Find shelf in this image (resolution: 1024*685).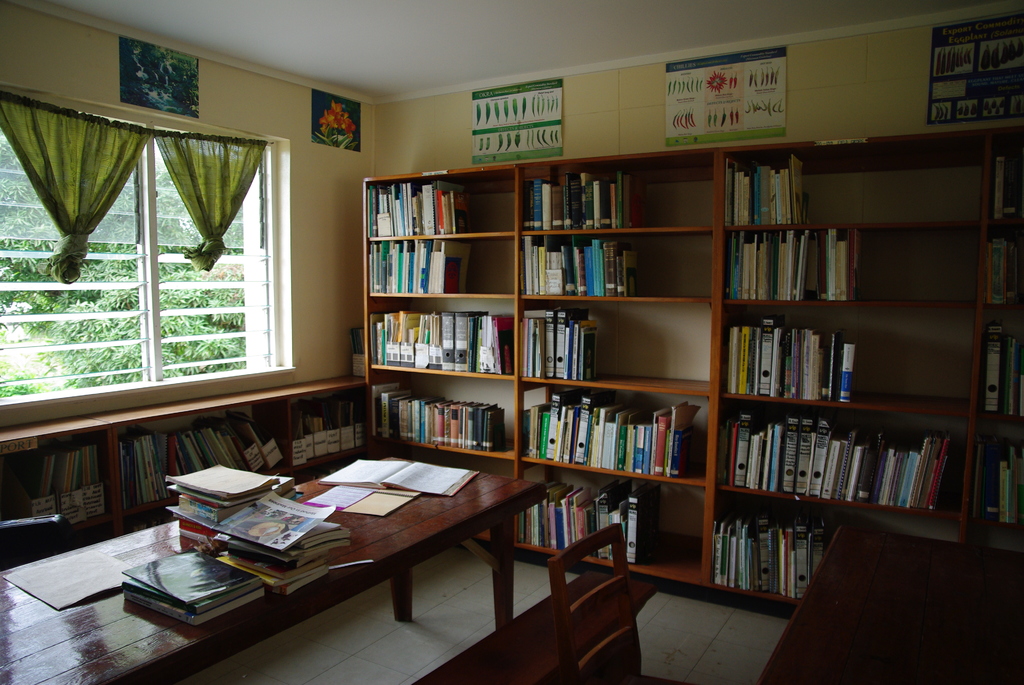
detection(513, 155, 719, 601).
